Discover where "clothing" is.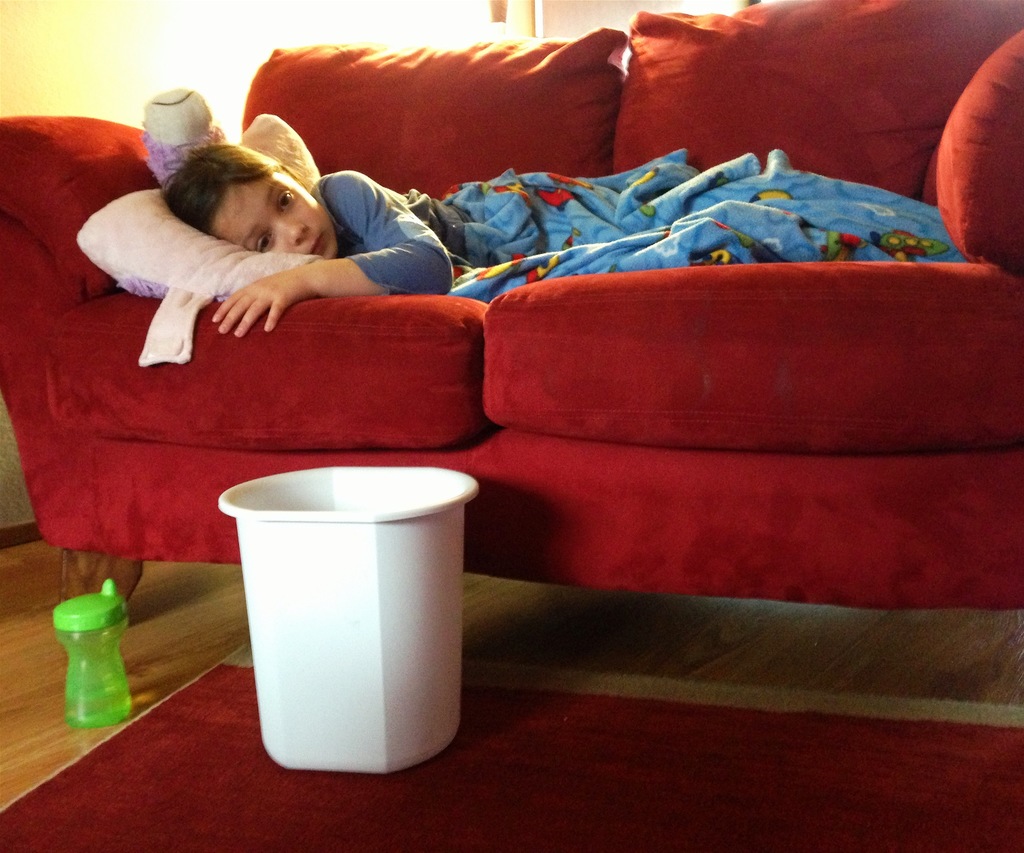
Discovered at [x1=312, y1=179, x2=472, y2=293].
